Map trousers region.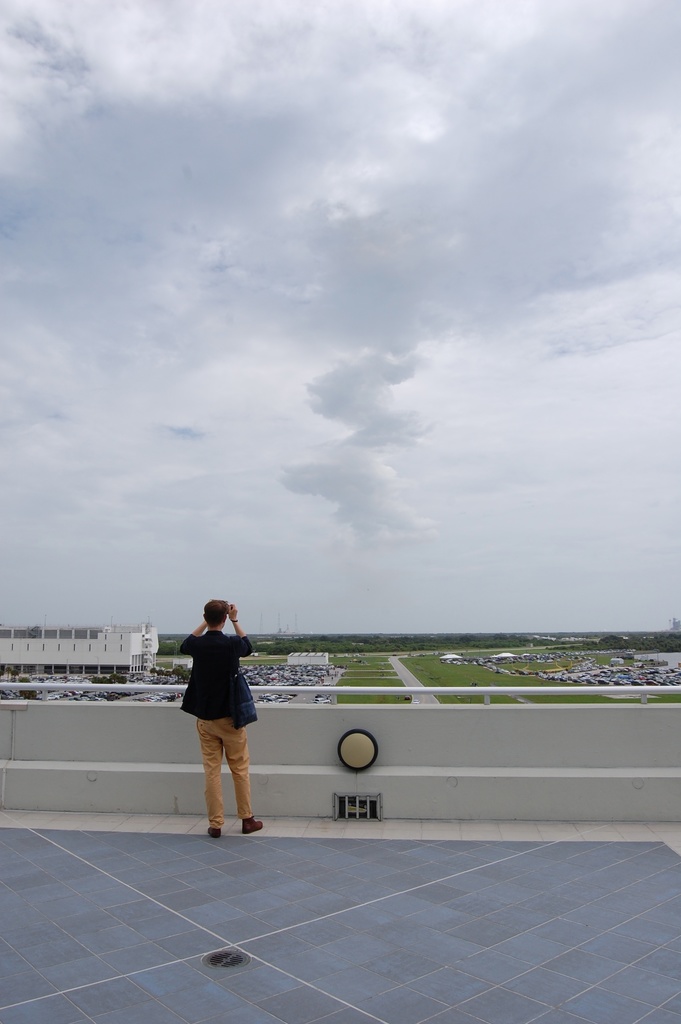
Mapped to pyautogui.locateOnScreen(192, 707, 256, 825).
